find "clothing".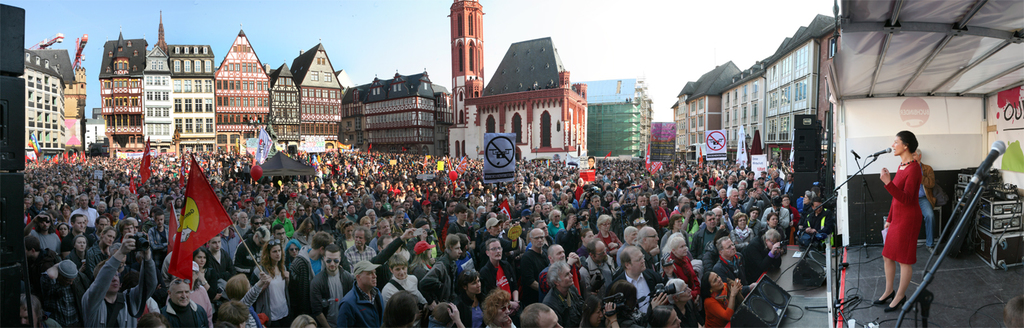
locate(591, 204, 607, 227).
